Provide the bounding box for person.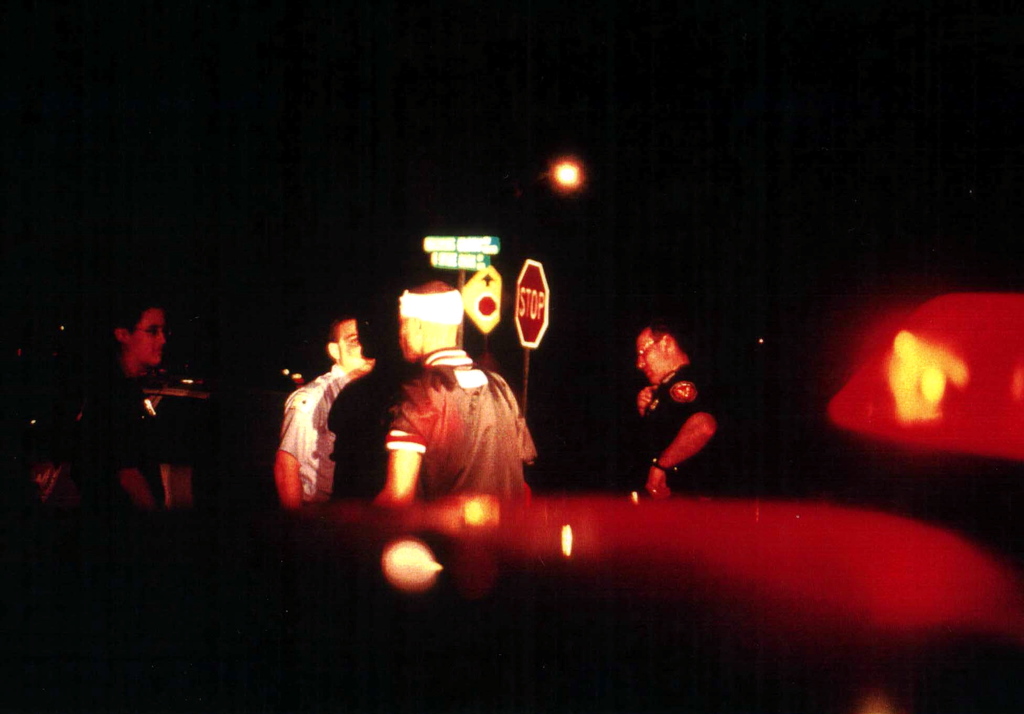
372, 273, 550, 508.
